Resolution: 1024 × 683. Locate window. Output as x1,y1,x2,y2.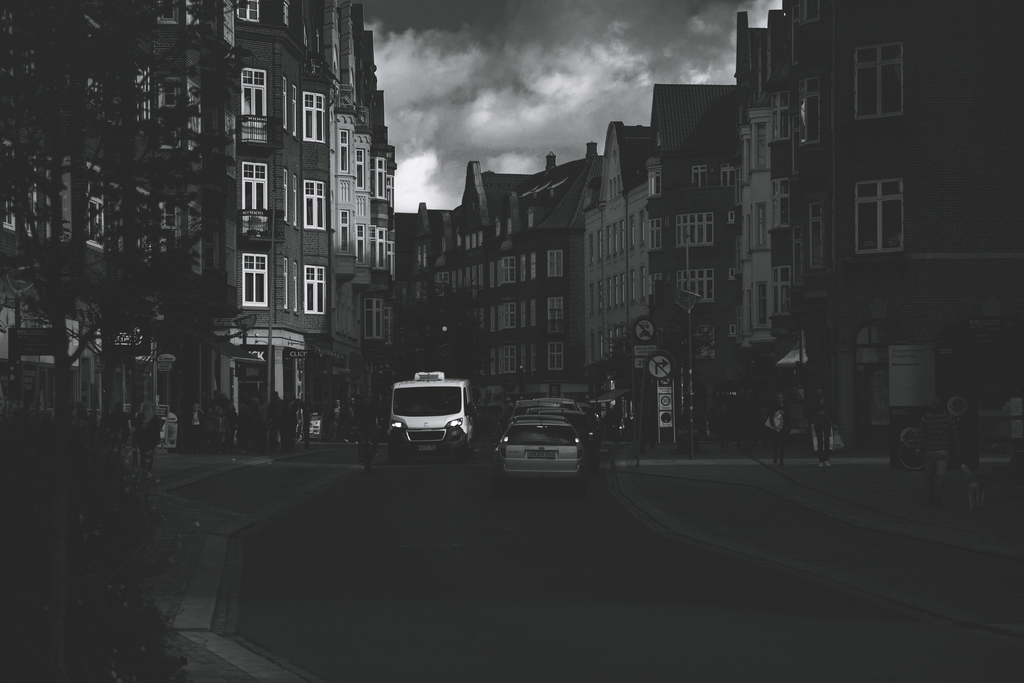
303,265,324,318.
